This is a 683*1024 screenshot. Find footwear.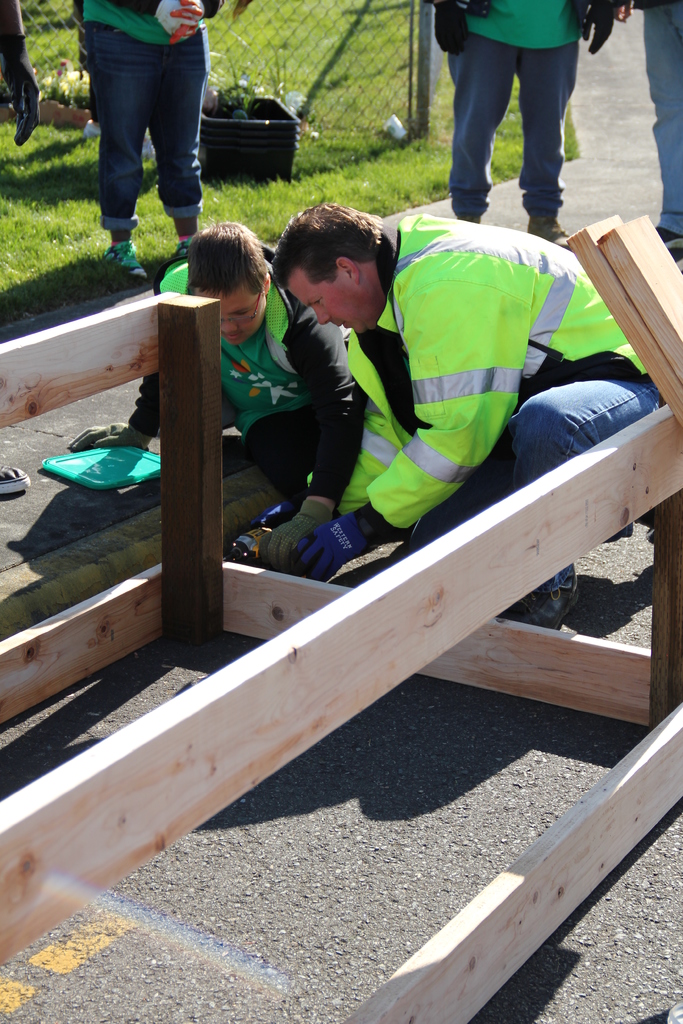
Bounding box: Rect(528, 218, 568, 245).
